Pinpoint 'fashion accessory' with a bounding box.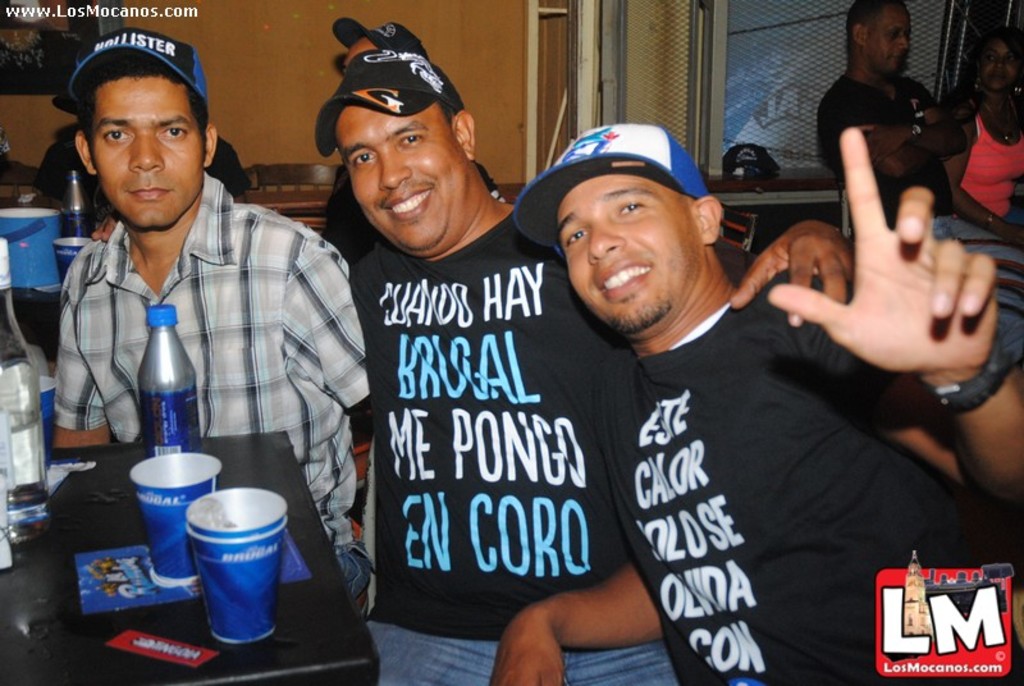
x1=918 y1=331 x2=1014 y2=417.
